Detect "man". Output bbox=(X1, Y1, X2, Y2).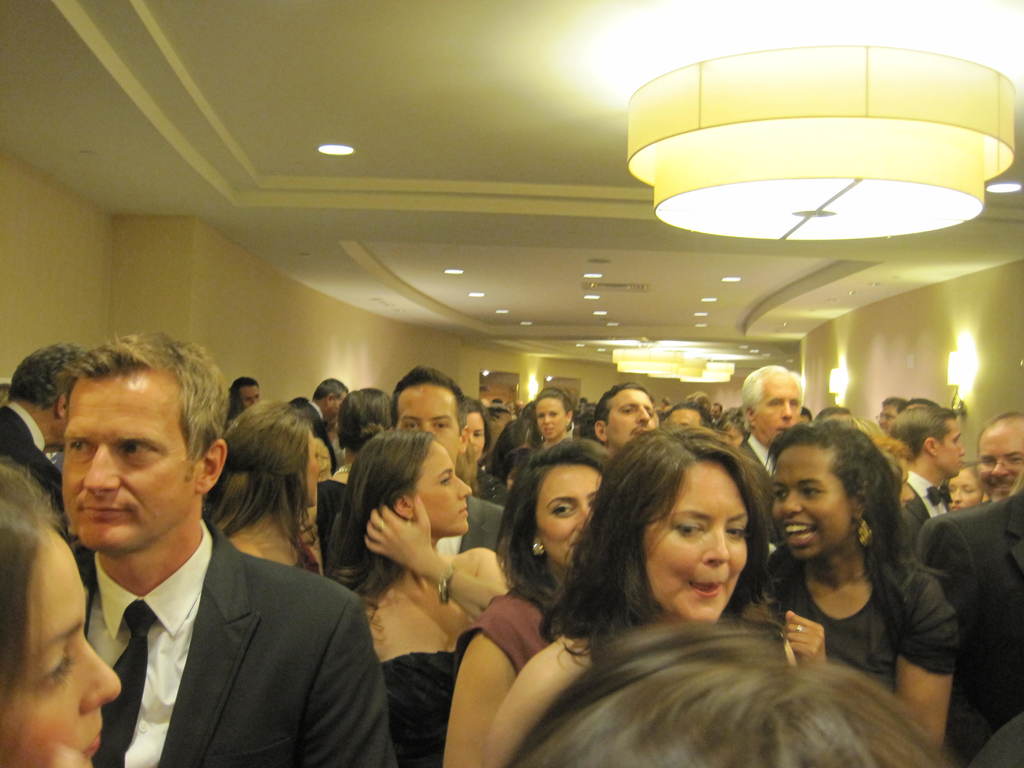
bbox=(232, 378, 260, 409).
